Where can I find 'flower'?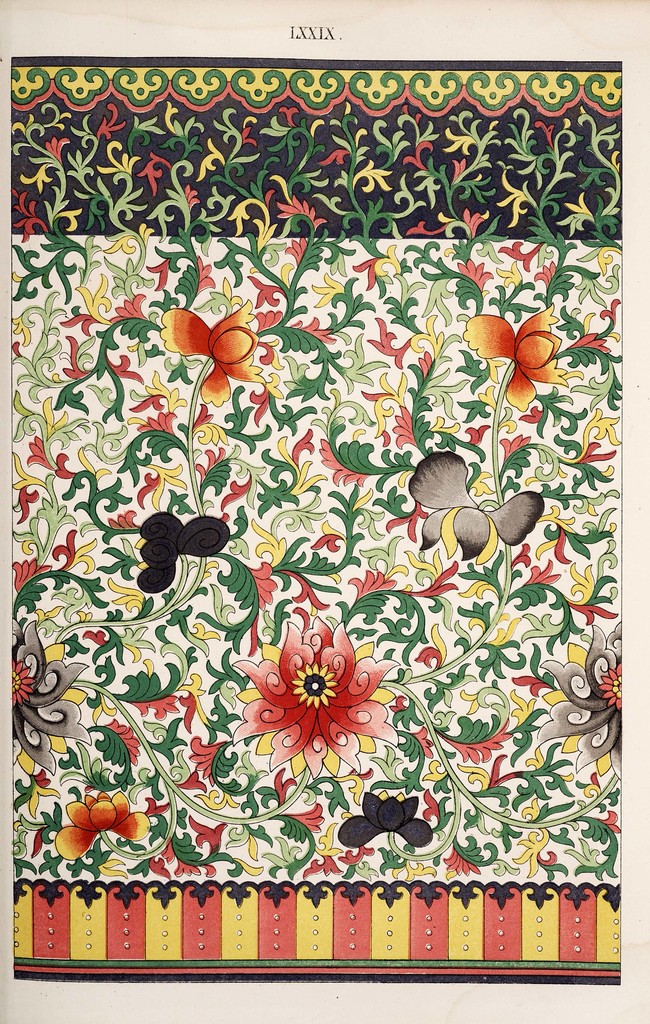
You can find it at 161/302/262/404.
